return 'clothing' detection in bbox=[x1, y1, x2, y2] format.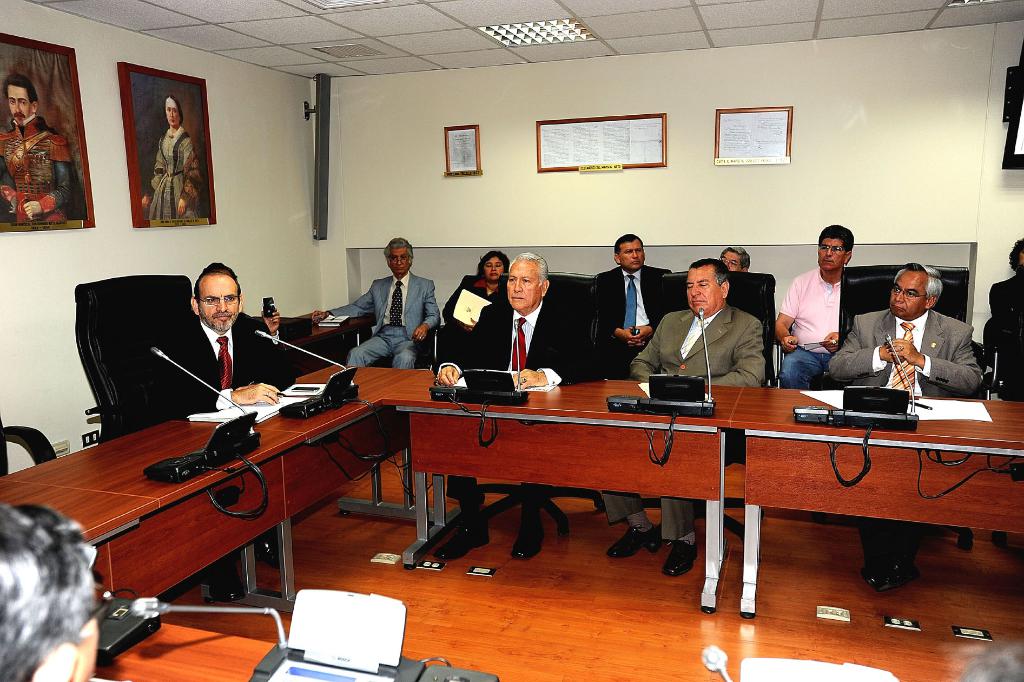
bbox=[824, 307, 979, 397].
